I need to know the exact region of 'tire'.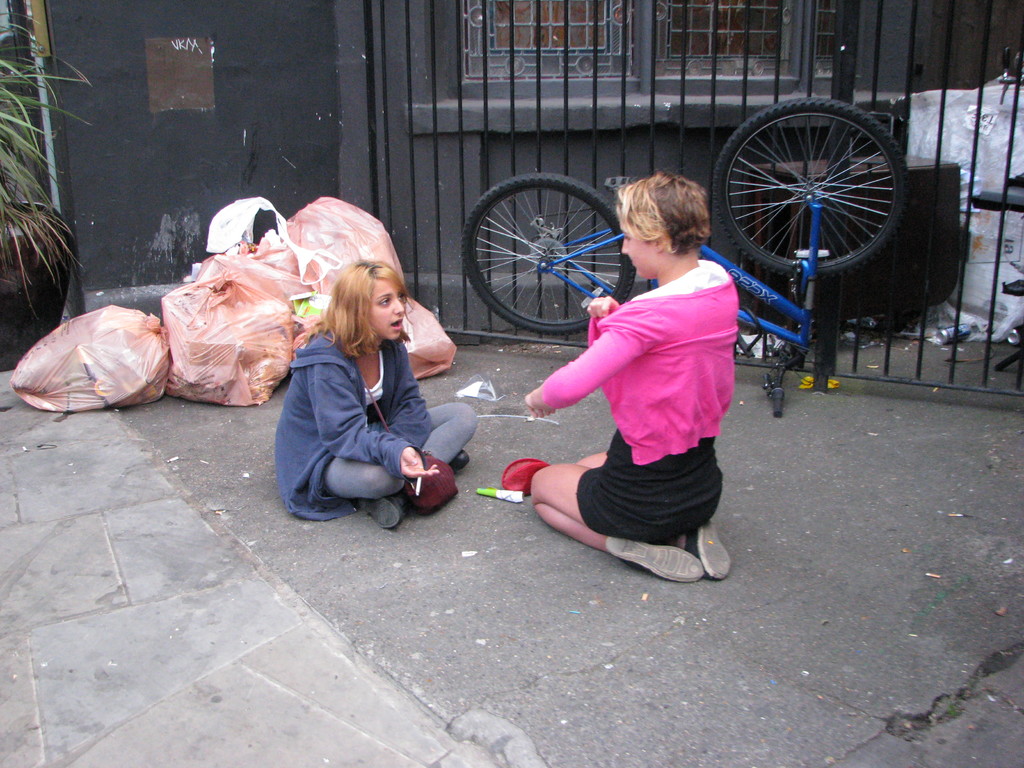
Region: box=[460, 172, 633, 332].
